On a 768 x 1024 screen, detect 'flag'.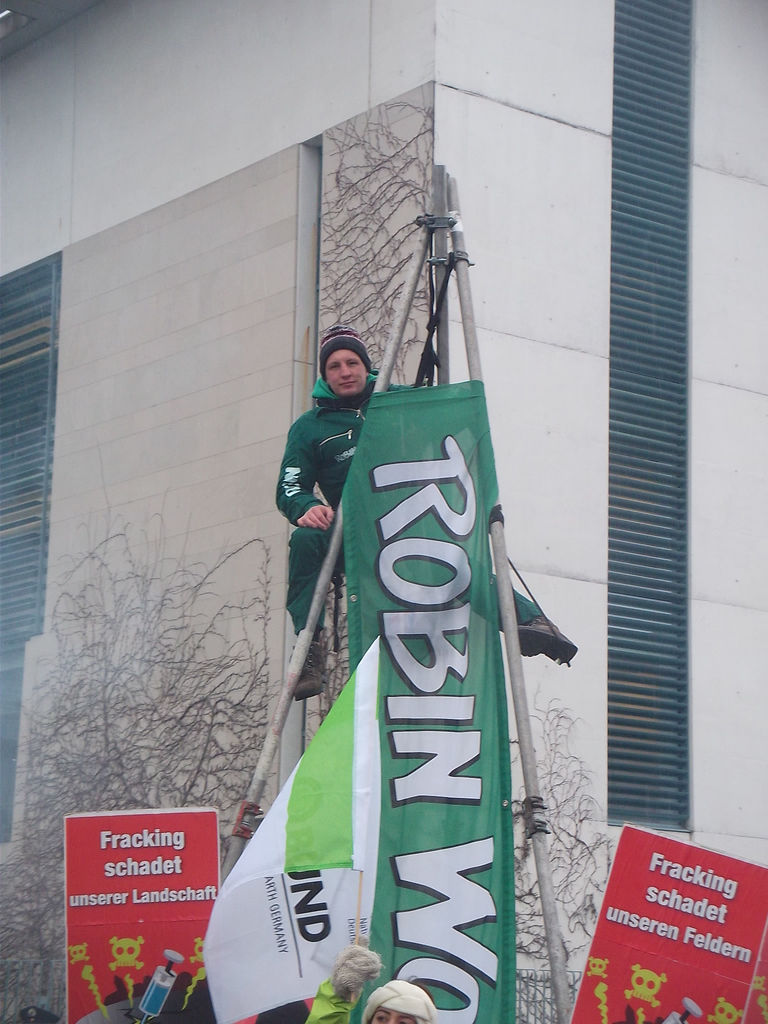
BBox(201, 634, 381, 1023).
